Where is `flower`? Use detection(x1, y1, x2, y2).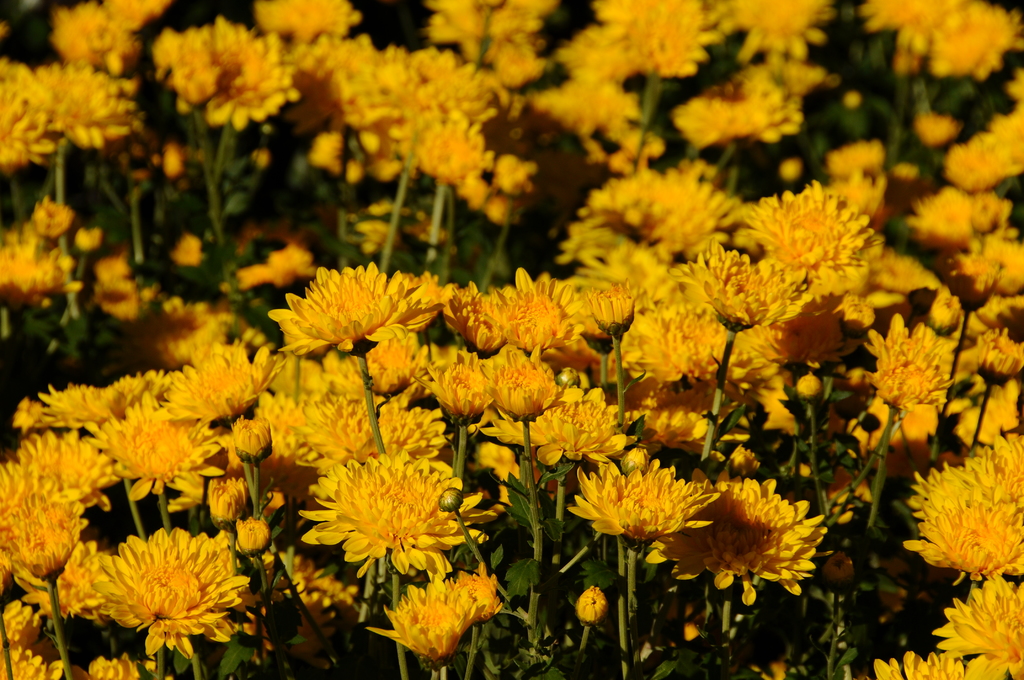
detection(348, 199, 449, 266).
